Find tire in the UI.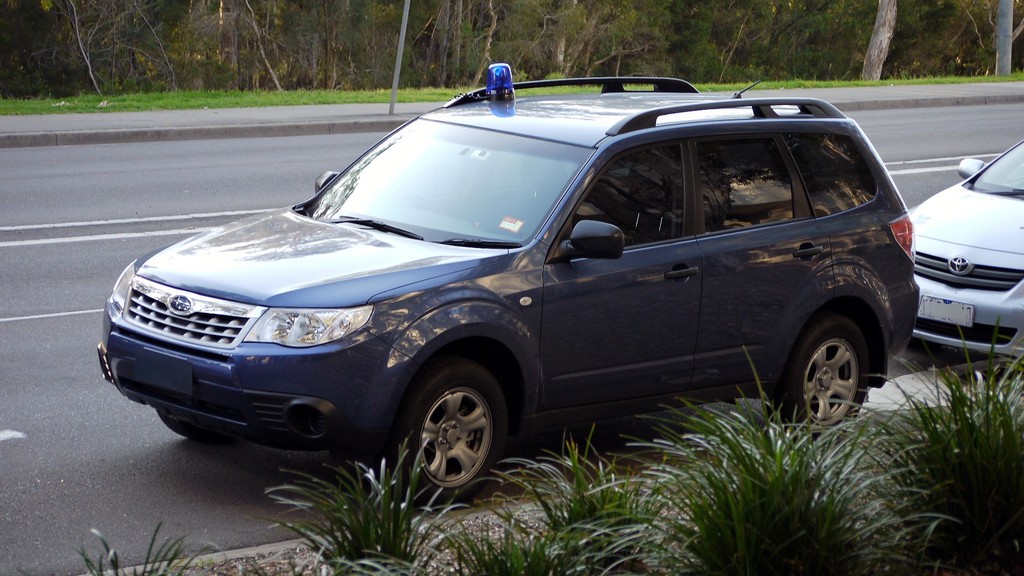
UI element at [767,317,865,438].
